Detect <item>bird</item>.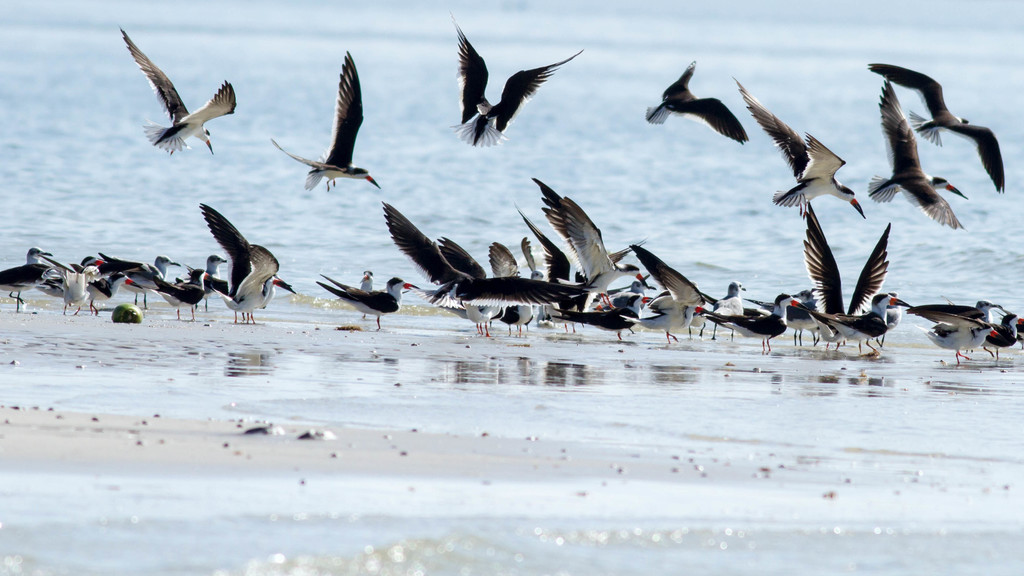
Detected at 923/320/1005/375.
